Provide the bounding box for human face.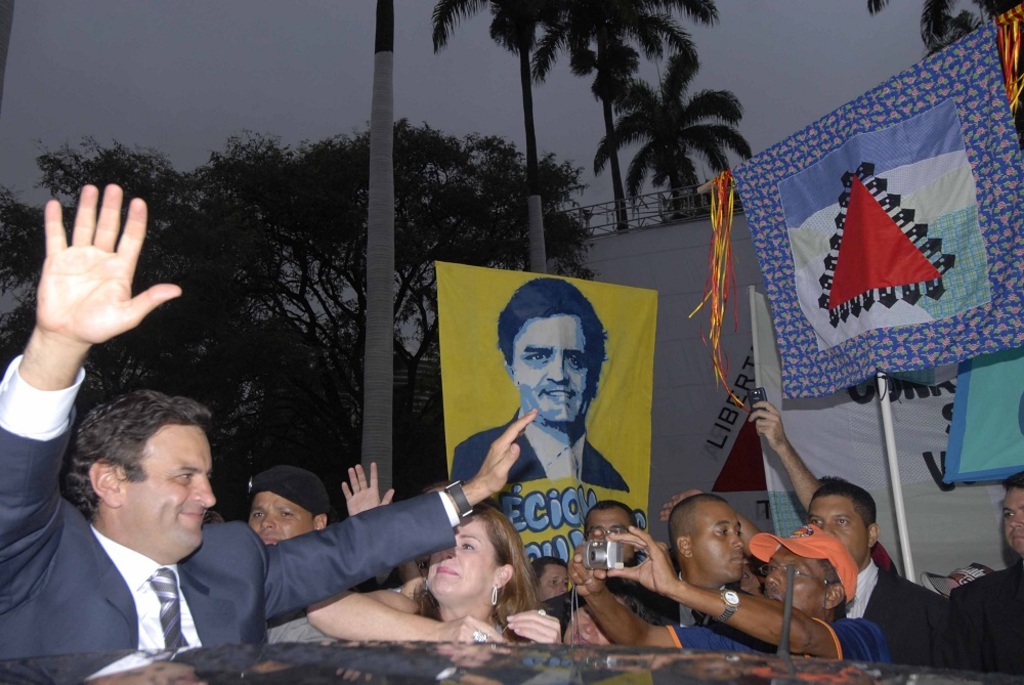
BBox(684, 506, 744, 582).
